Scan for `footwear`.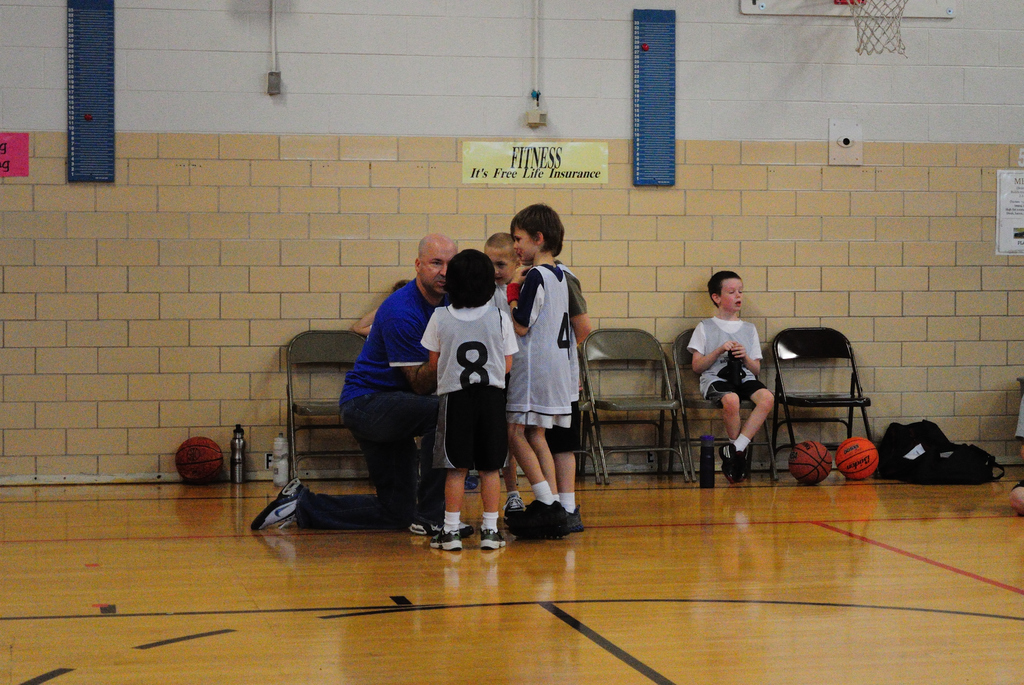
Scan result: bbox(476, 528, 512, 551).
